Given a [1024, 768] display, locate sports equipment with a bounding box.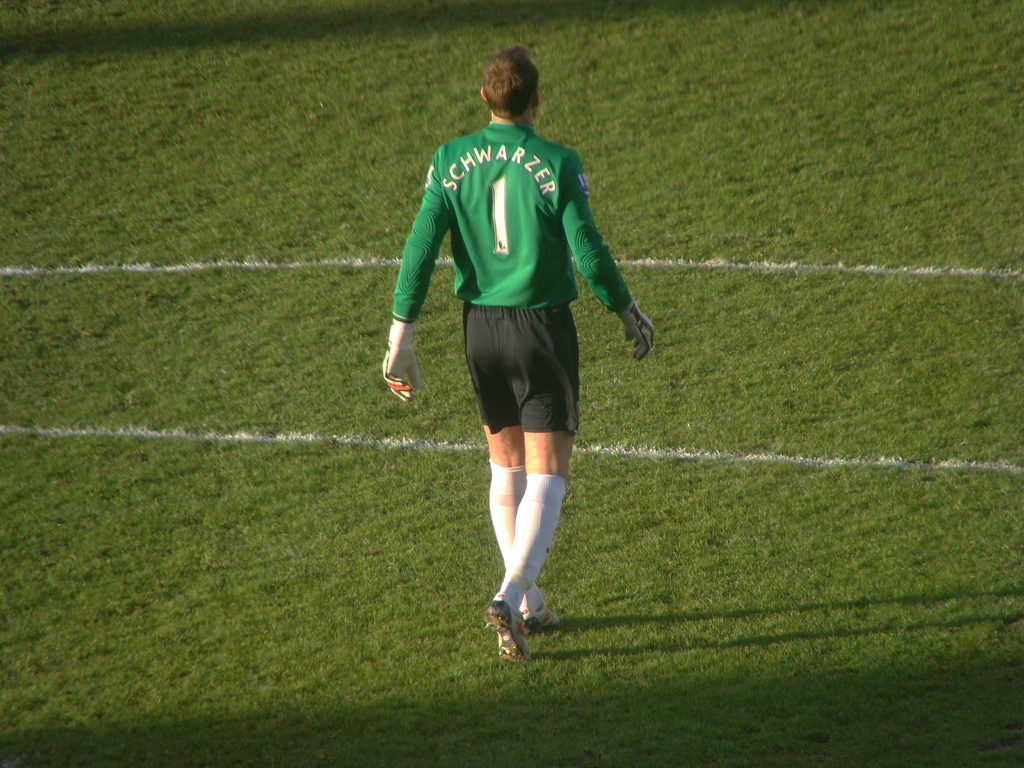
Located: (518, 602, 561, 631).
